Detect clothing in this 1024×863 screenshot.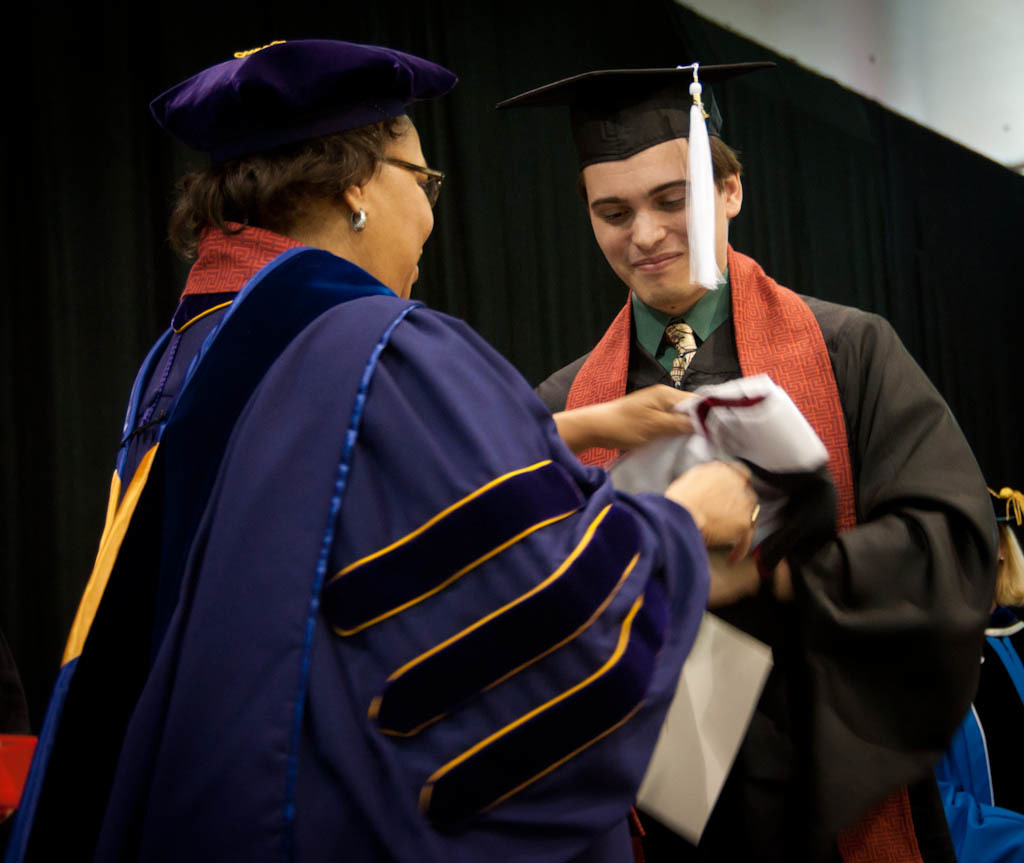
Detection: <bbox>535, 241, 1001, 862</bbox>.
